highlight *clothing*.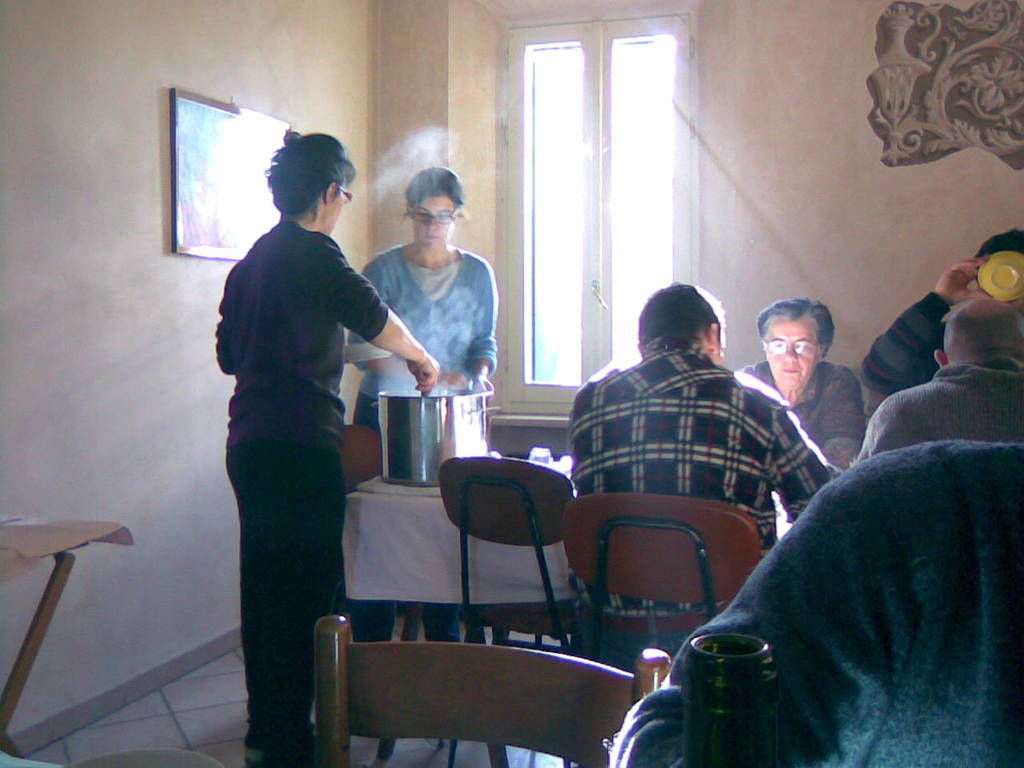
Highlighted region: 867:294:954:398.
